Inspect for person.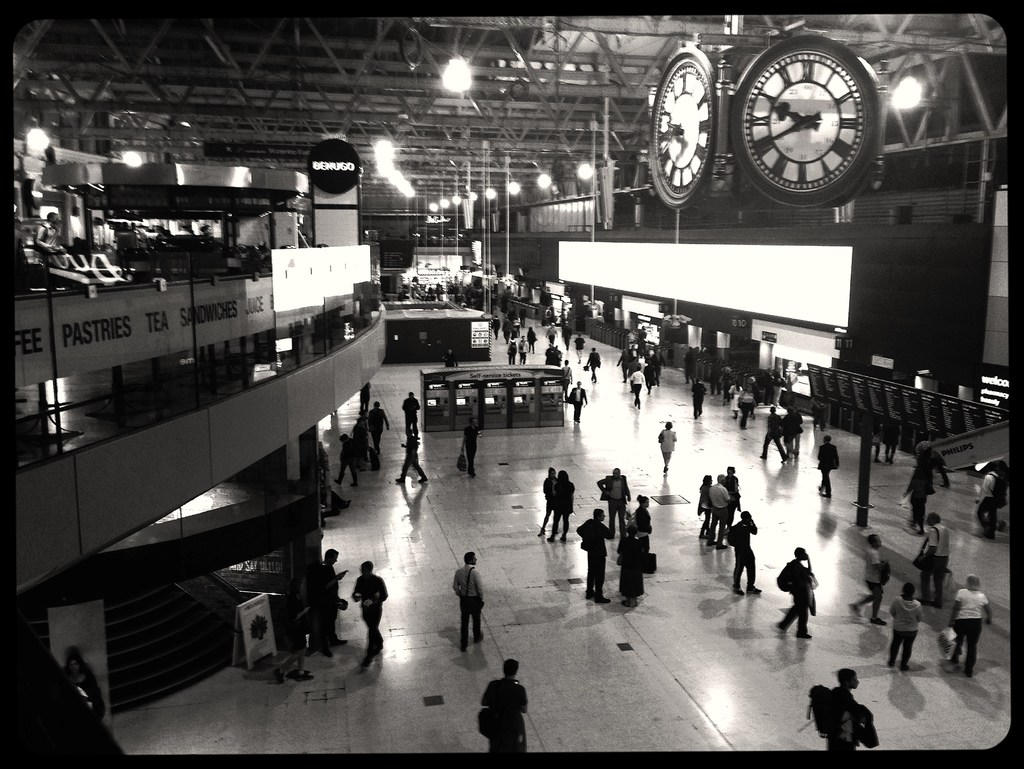
Inspection: (58,644,108,722).
